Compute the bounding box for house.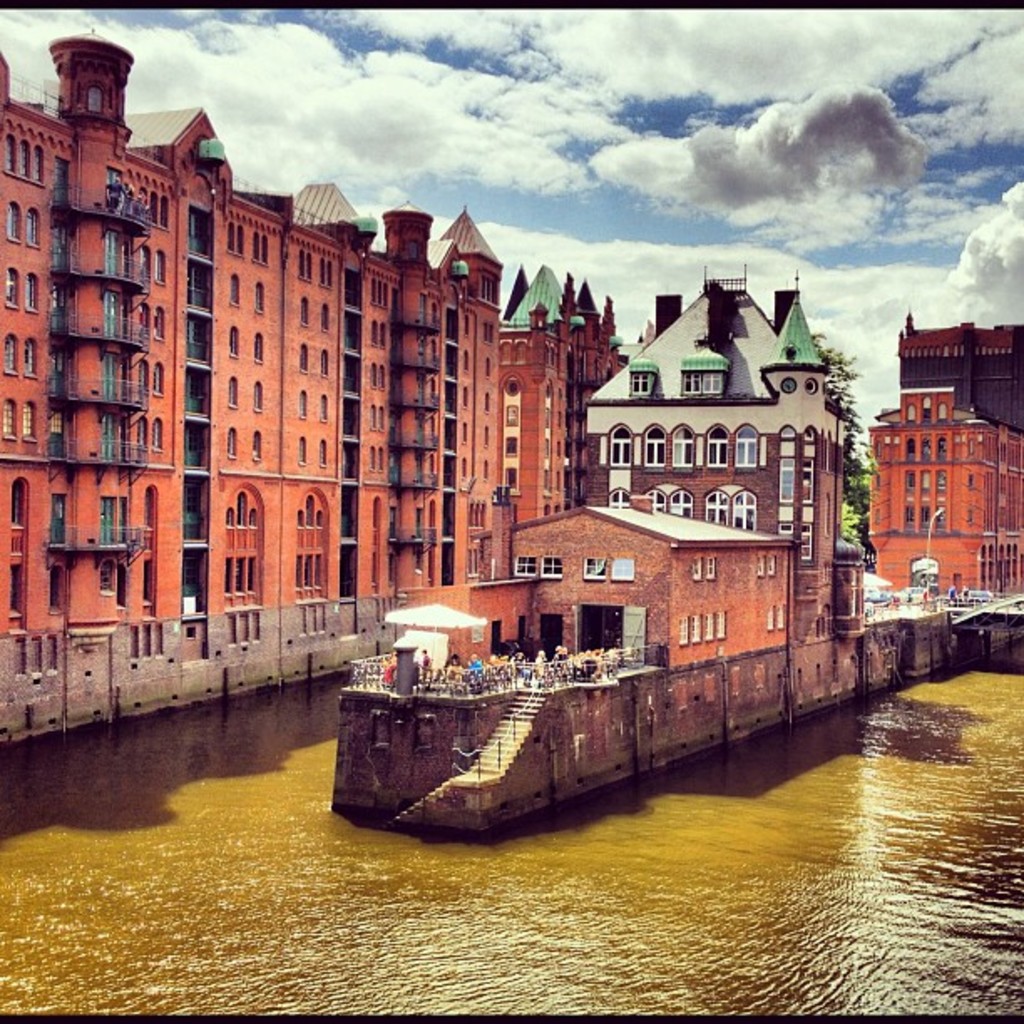
[584,269,852,646].
